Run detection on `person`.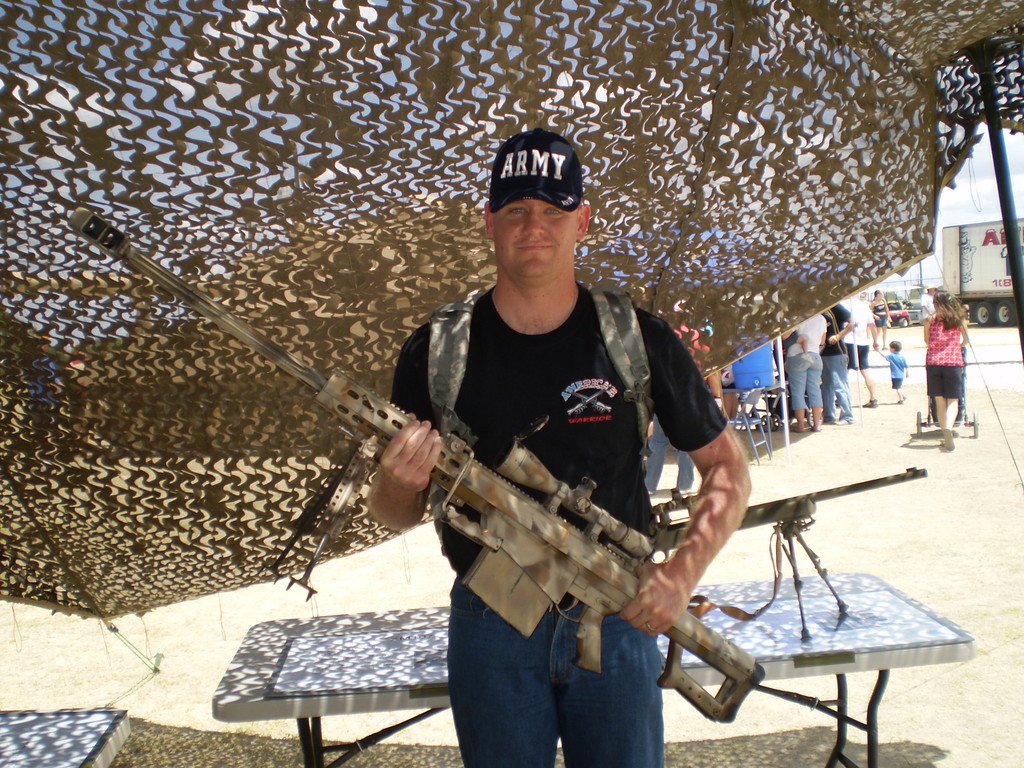
Result: <bbox>639, 302, 730, 498</bbox>.
